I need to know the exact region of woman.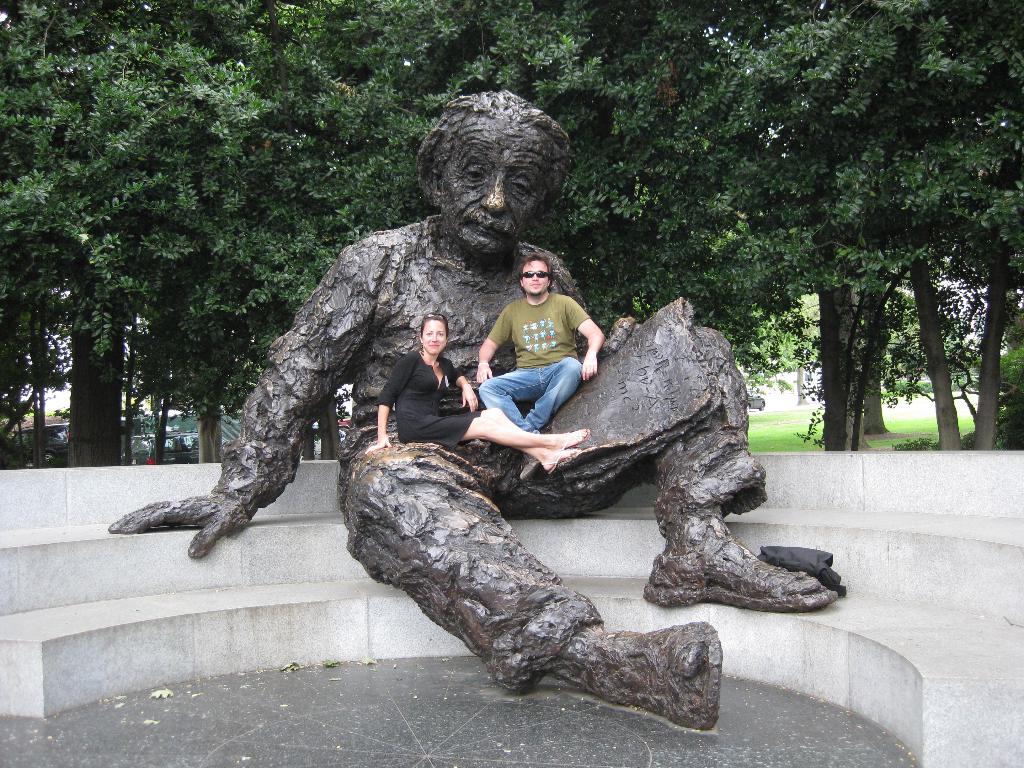
Region: l=367, t=312, r=589, b=475.
